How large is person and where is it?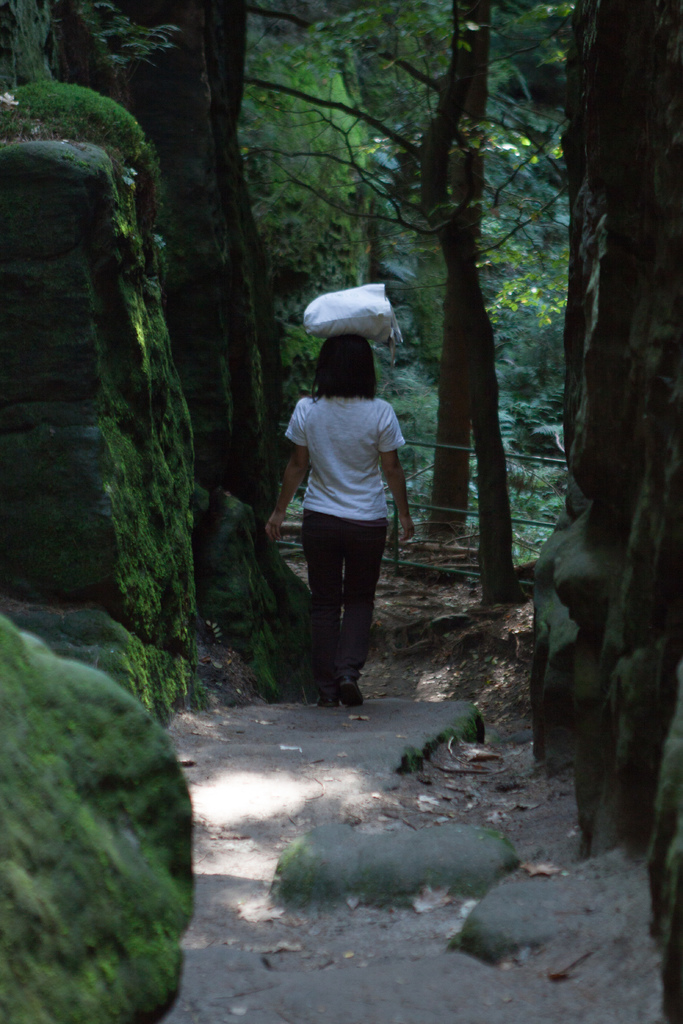
Bounding box: BBox(266, 326, 418, 709).
